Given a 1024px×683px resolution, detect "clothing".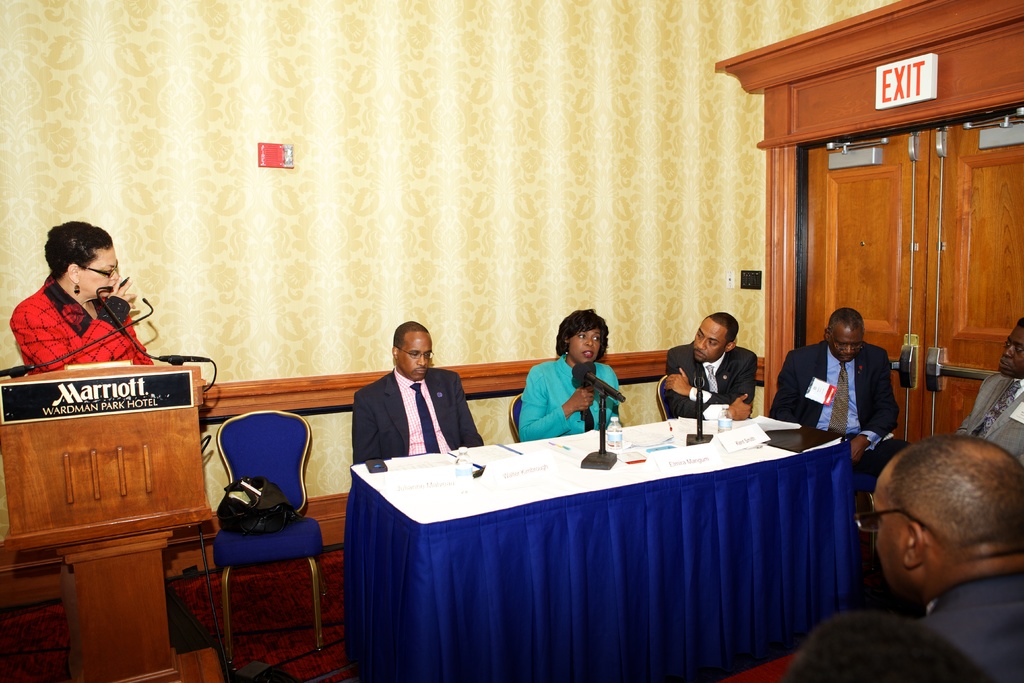
(x1=10, y1=269, x2=157, y2=379).
